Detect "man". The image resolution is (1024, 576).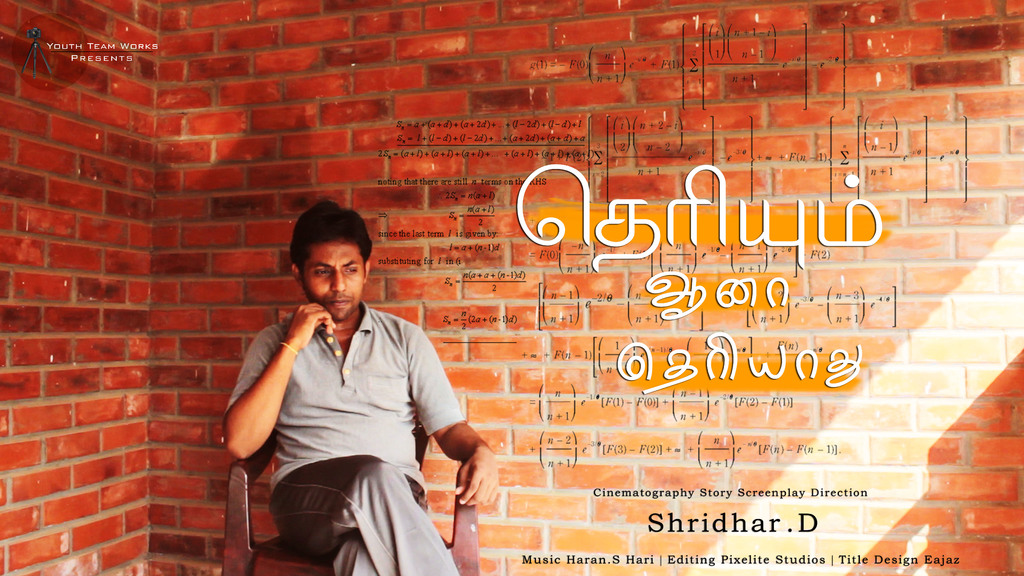
detection(211, 198, 493, 575).
